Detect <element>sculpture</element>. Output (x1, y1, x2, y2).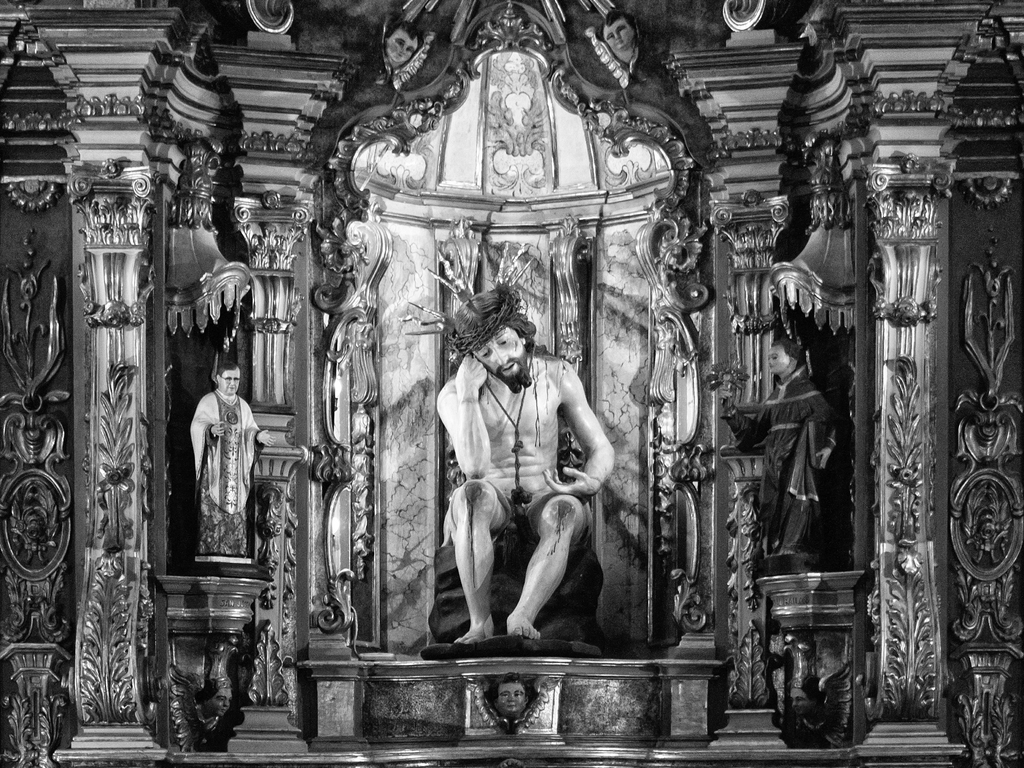
(428, 220, 625, 646).
